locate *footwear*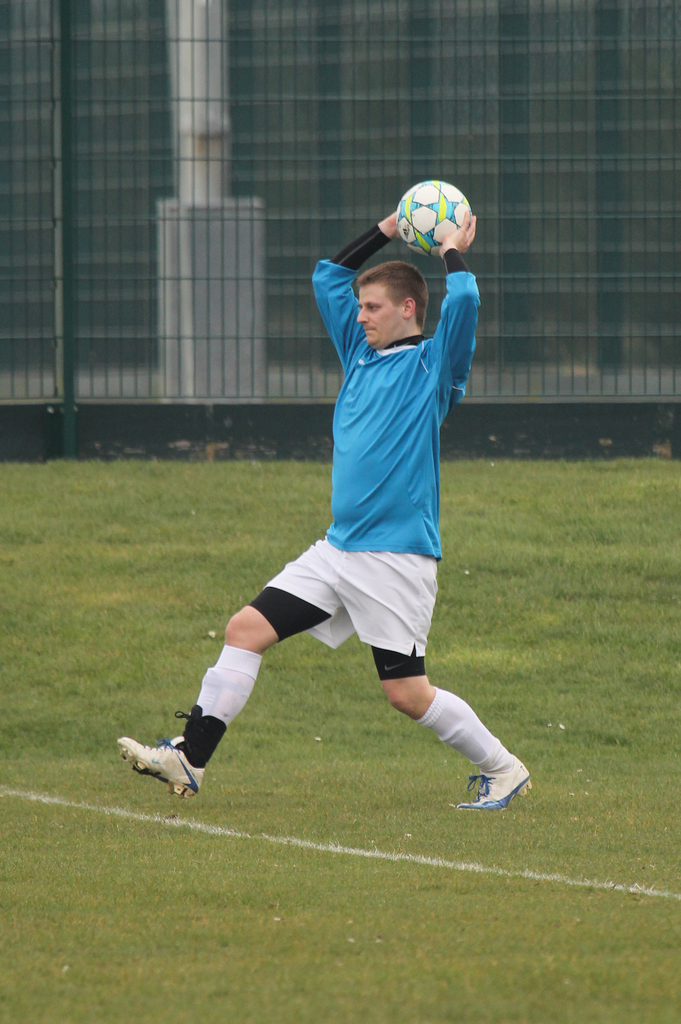
[left=131, top=735, right=216, bottom=804]
